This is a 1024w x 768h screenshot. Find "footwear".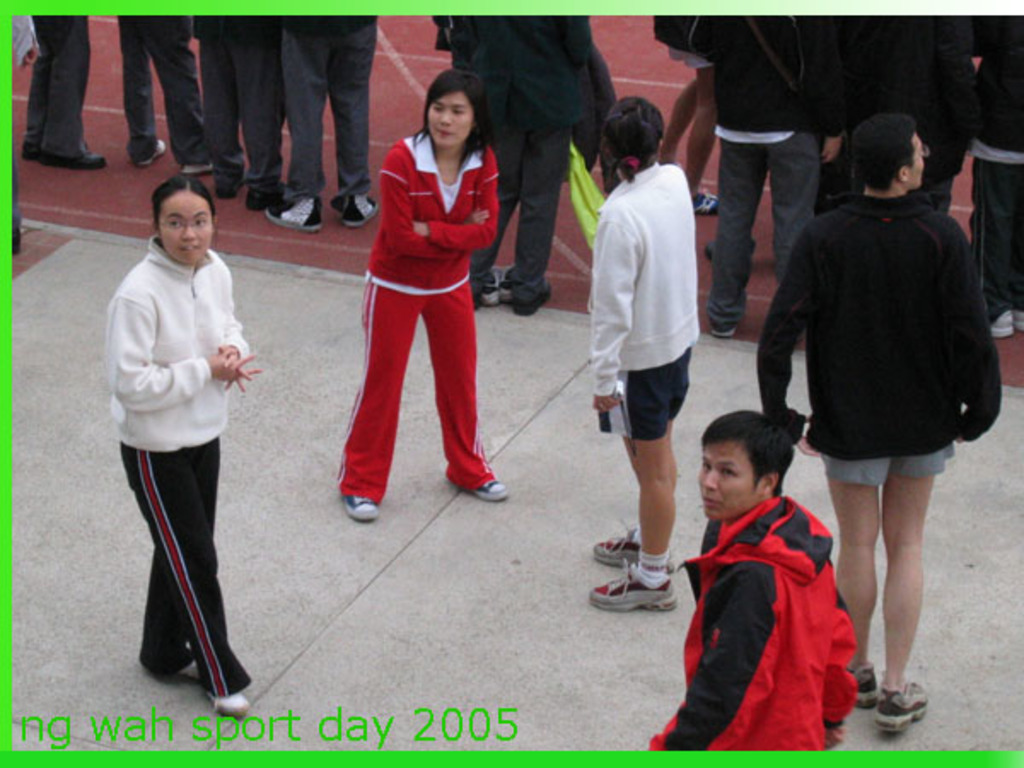
Bounding box: locate(265, 196, 326, 232).
